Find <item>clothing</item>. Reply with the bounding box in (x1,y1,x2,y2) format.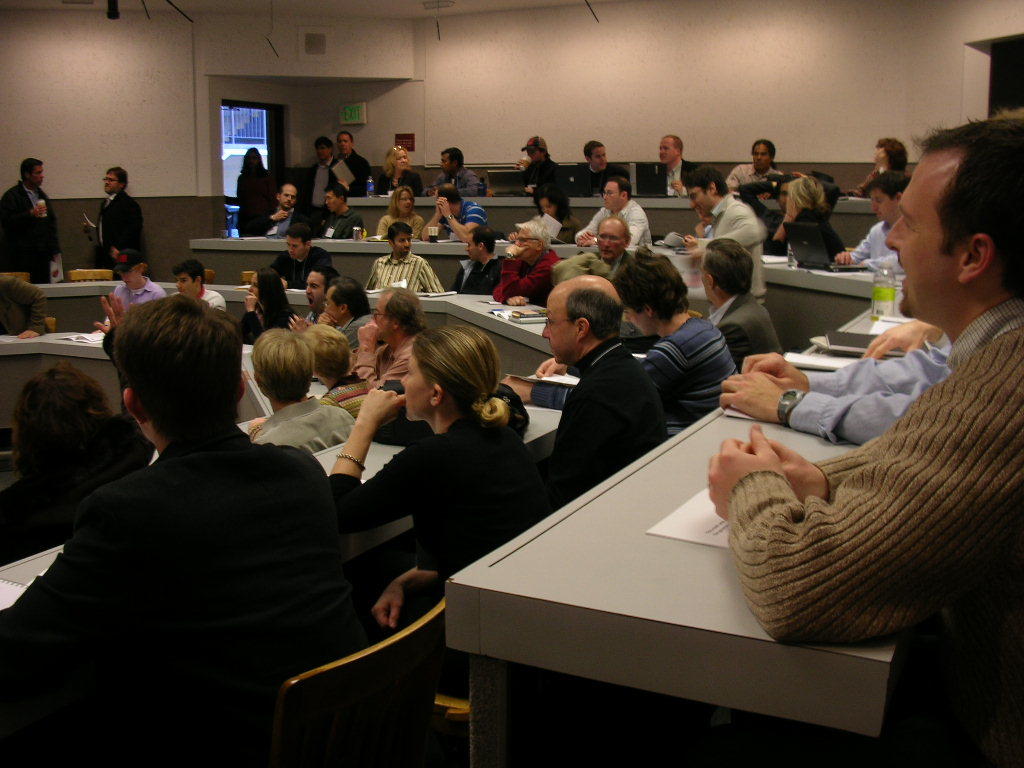
(0,178,63,289).
